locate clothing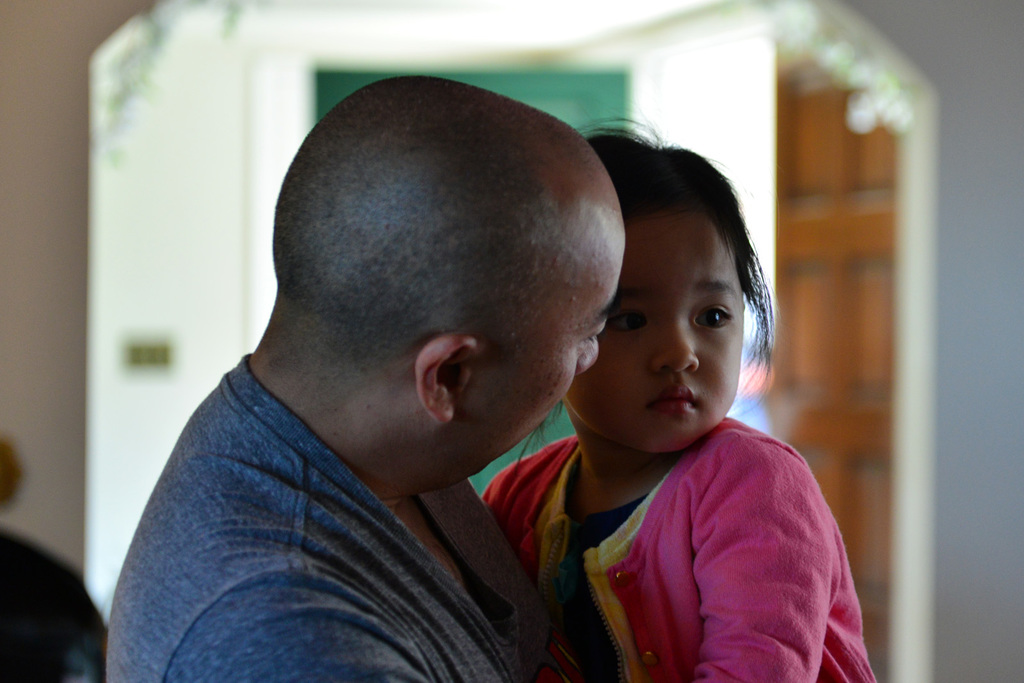
(0,525,104,682)
